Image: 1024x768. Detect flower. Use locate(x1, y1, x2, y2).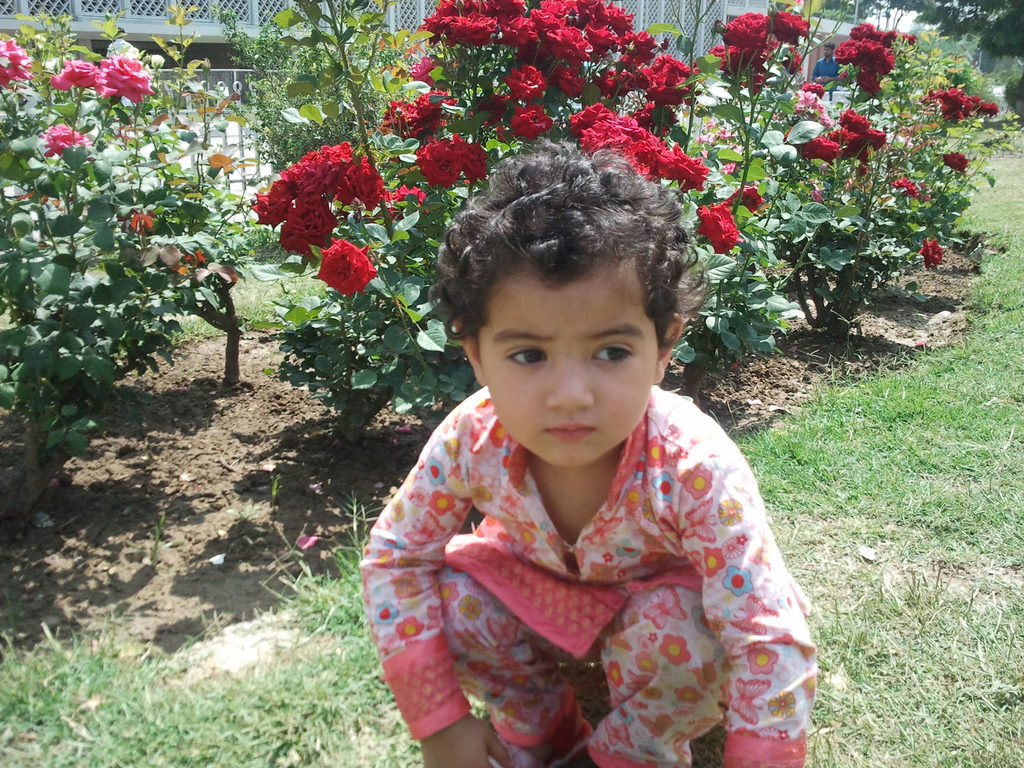
locate(700, 207, 737, 253).
